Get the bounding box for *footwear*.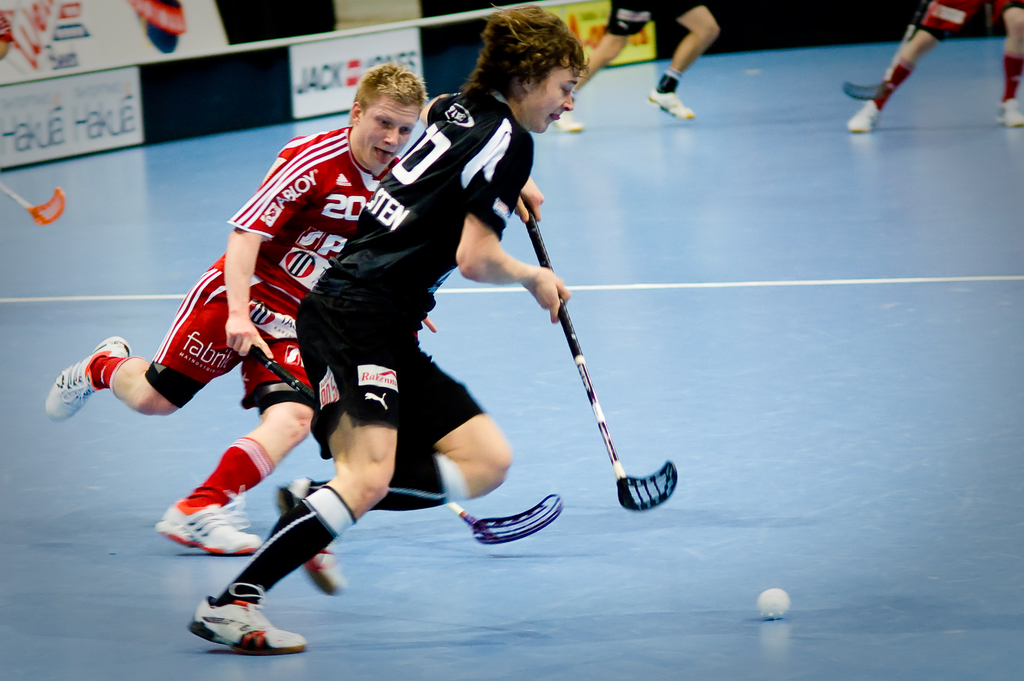
(x1=545, y1=97, x2=587, y2=130).
